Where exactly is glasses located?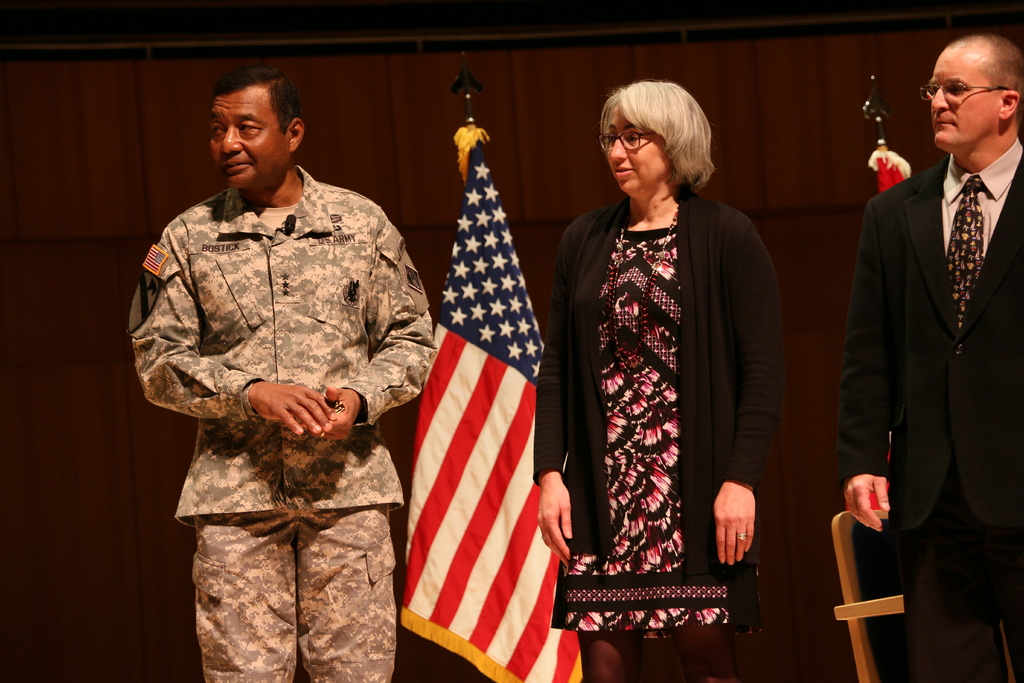
Its bounding box is bbox=[601, 131, 657, 152].
